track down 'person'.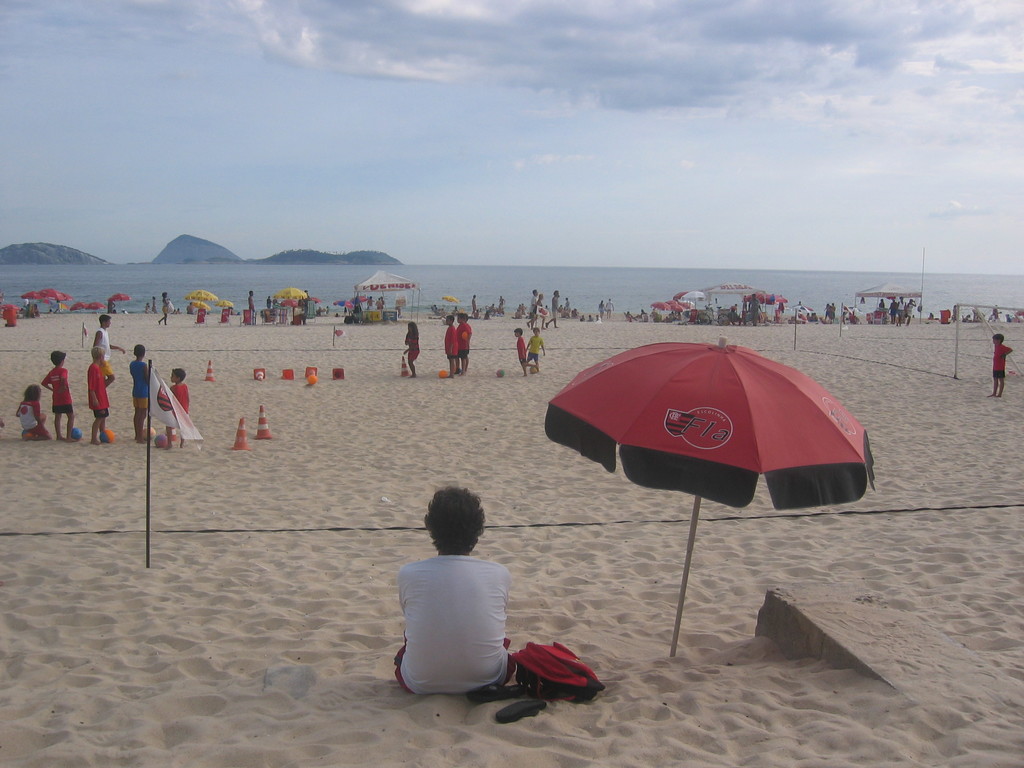
Tracked to select_region(12, 387, 55, 440).
